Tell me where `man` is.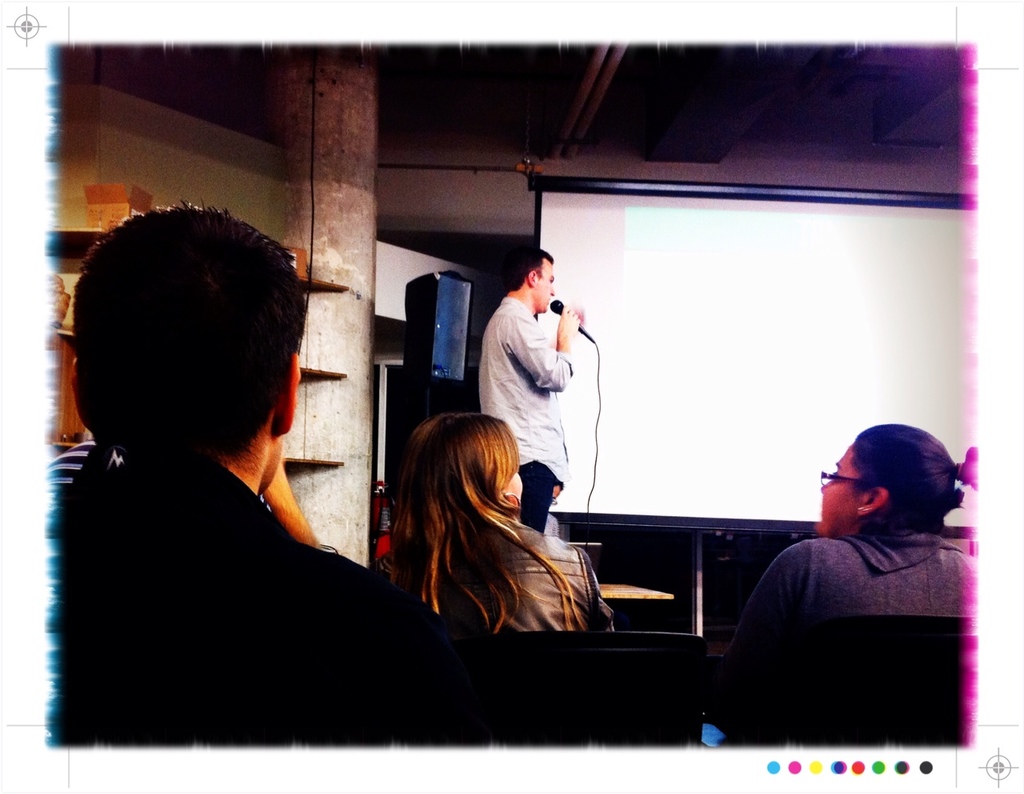
`man` is at x1=539 y1=474 x2=562 y2=535.
